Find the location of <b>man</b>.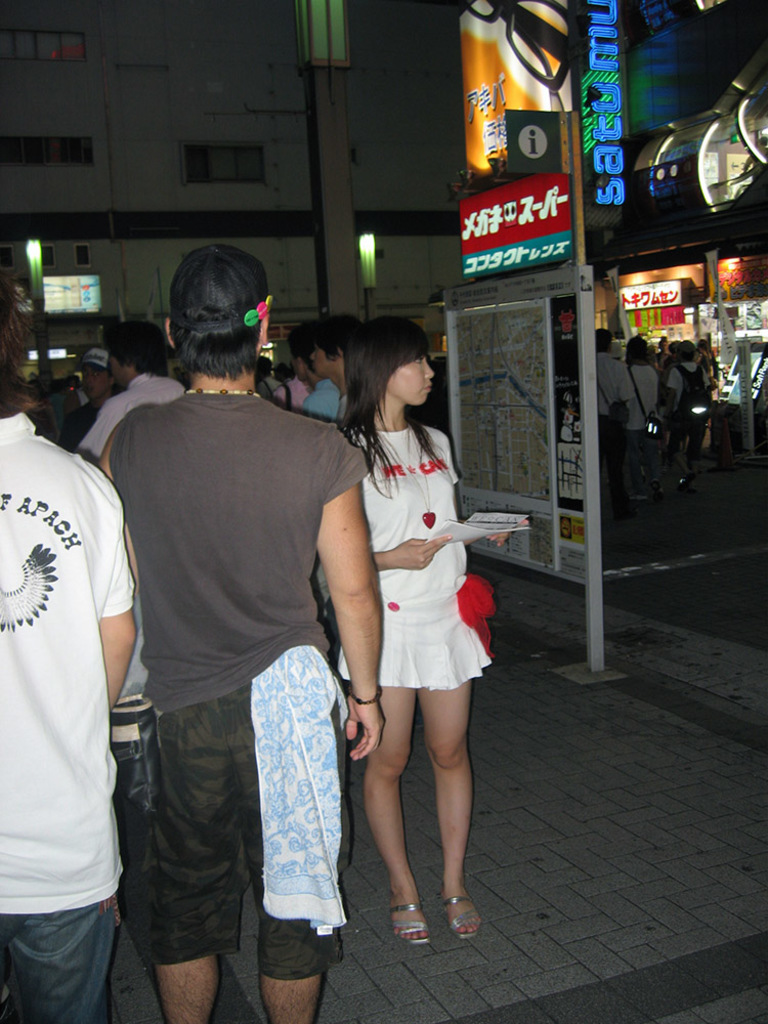
Location: <box>281,317,341,421</box>.
